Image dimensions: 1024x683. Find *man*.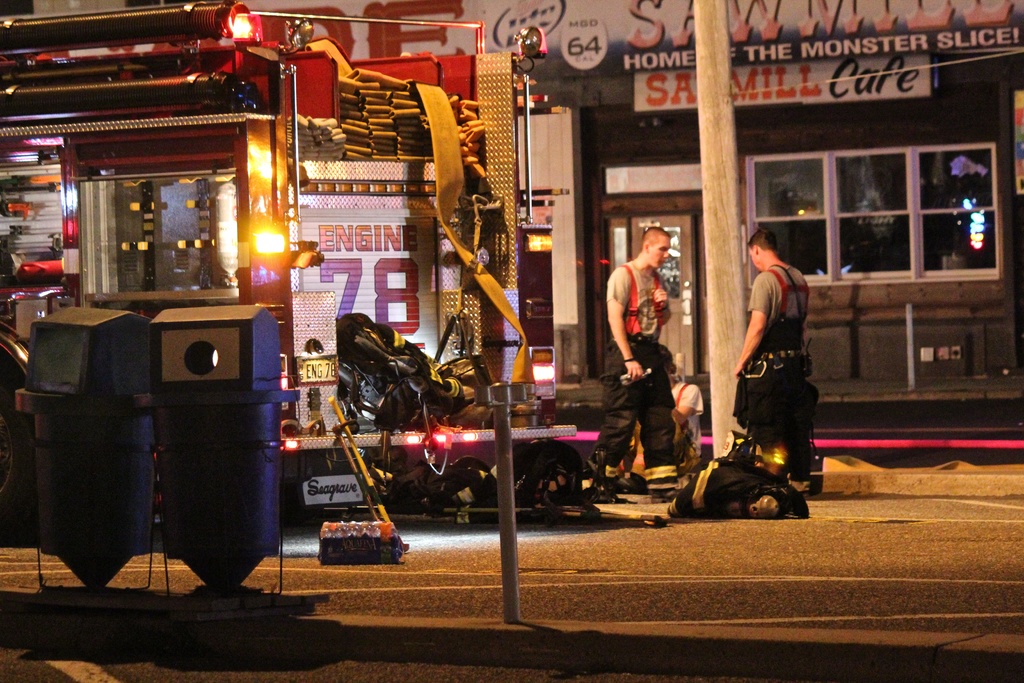
BBox(618, 343, 701, 481).
